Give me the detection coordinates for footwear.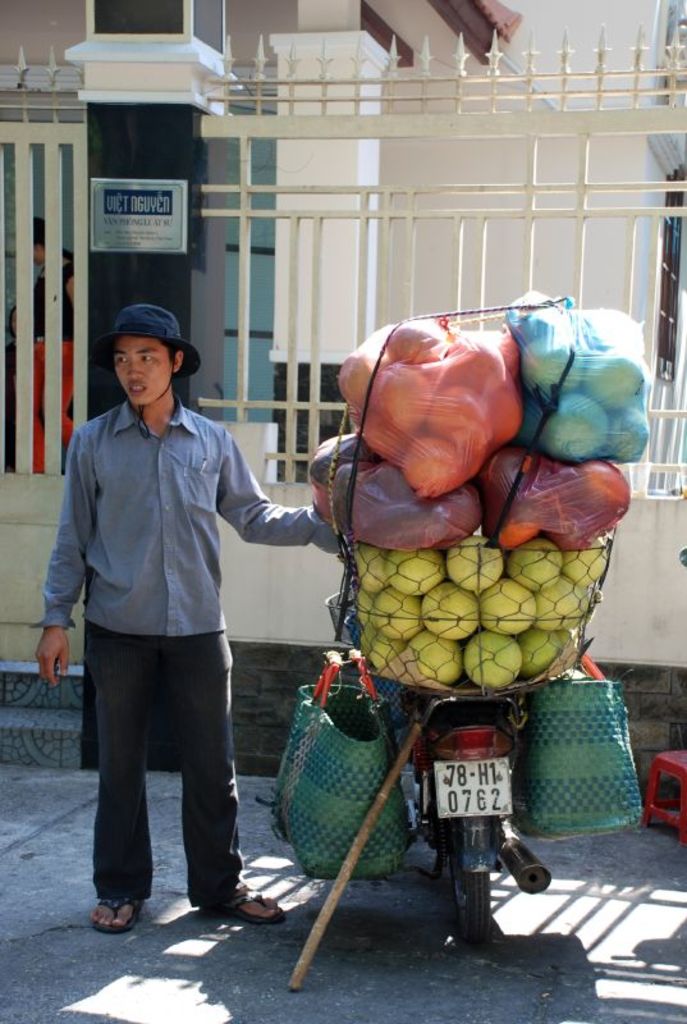
<box>198,884,289,927</box>.
